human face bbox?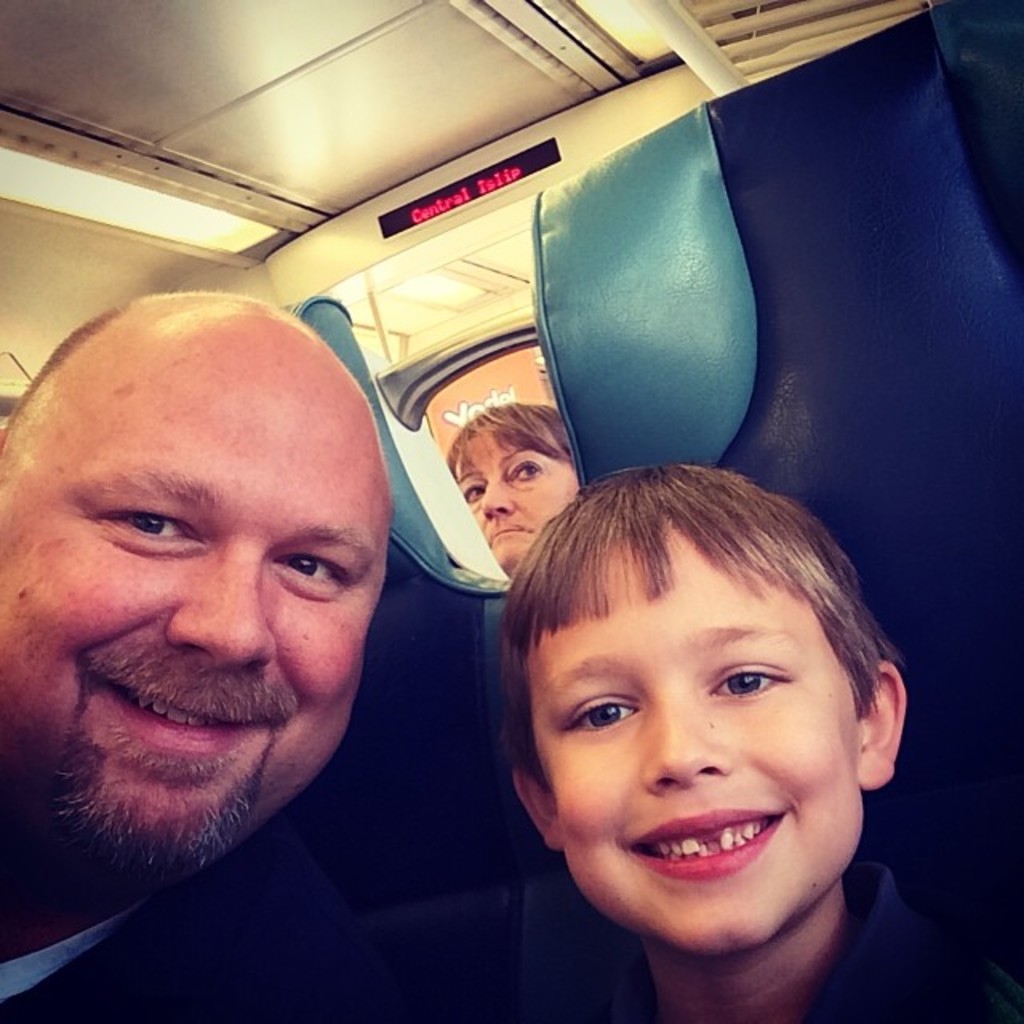
rect(0, 352, 384, 858)
